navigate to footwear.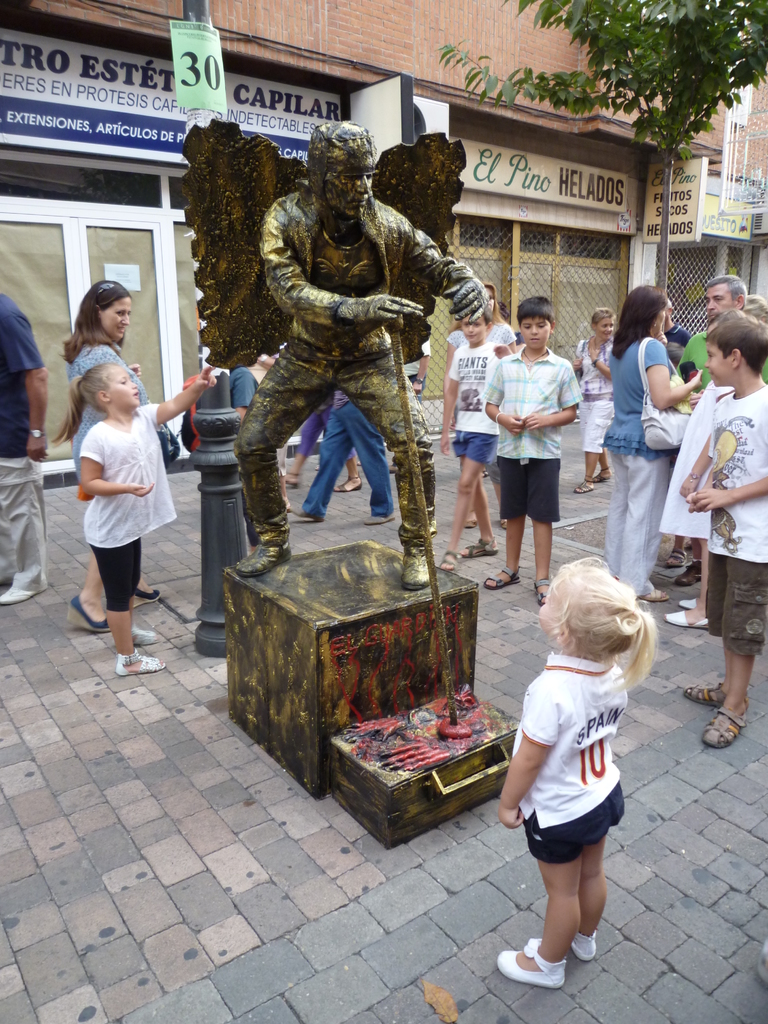
Navigation target: left=463, top=533, right=502, bottom=561.
